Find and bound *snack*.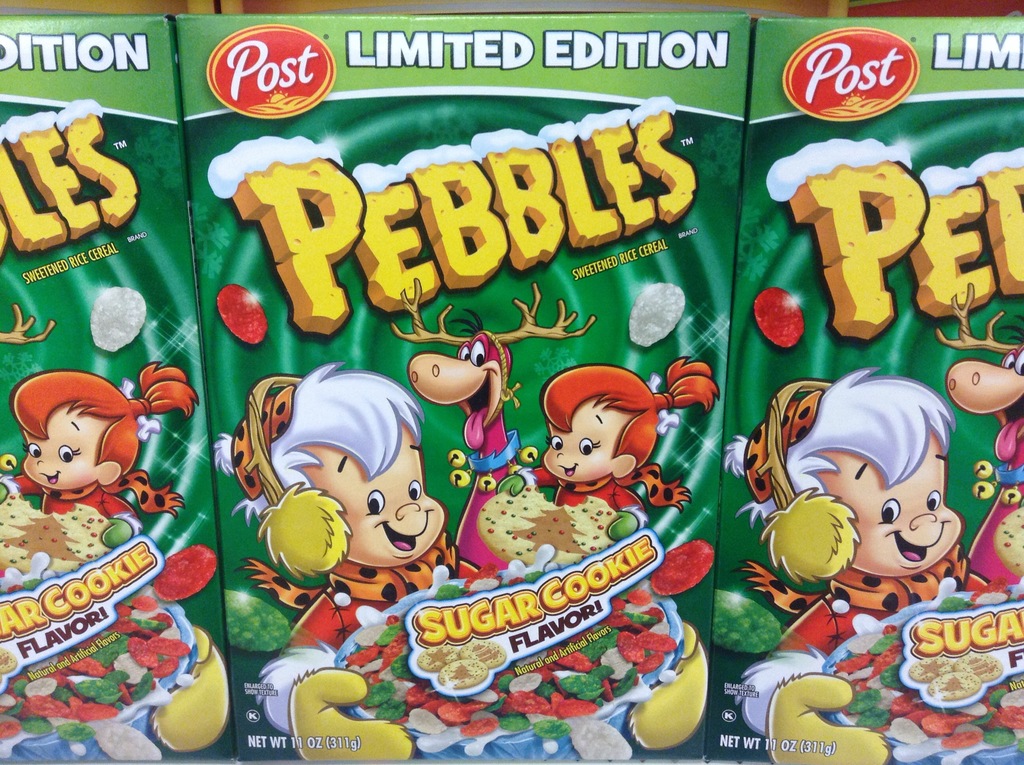
Bound: x1=438 y1=663 x2=488 y2=693.
